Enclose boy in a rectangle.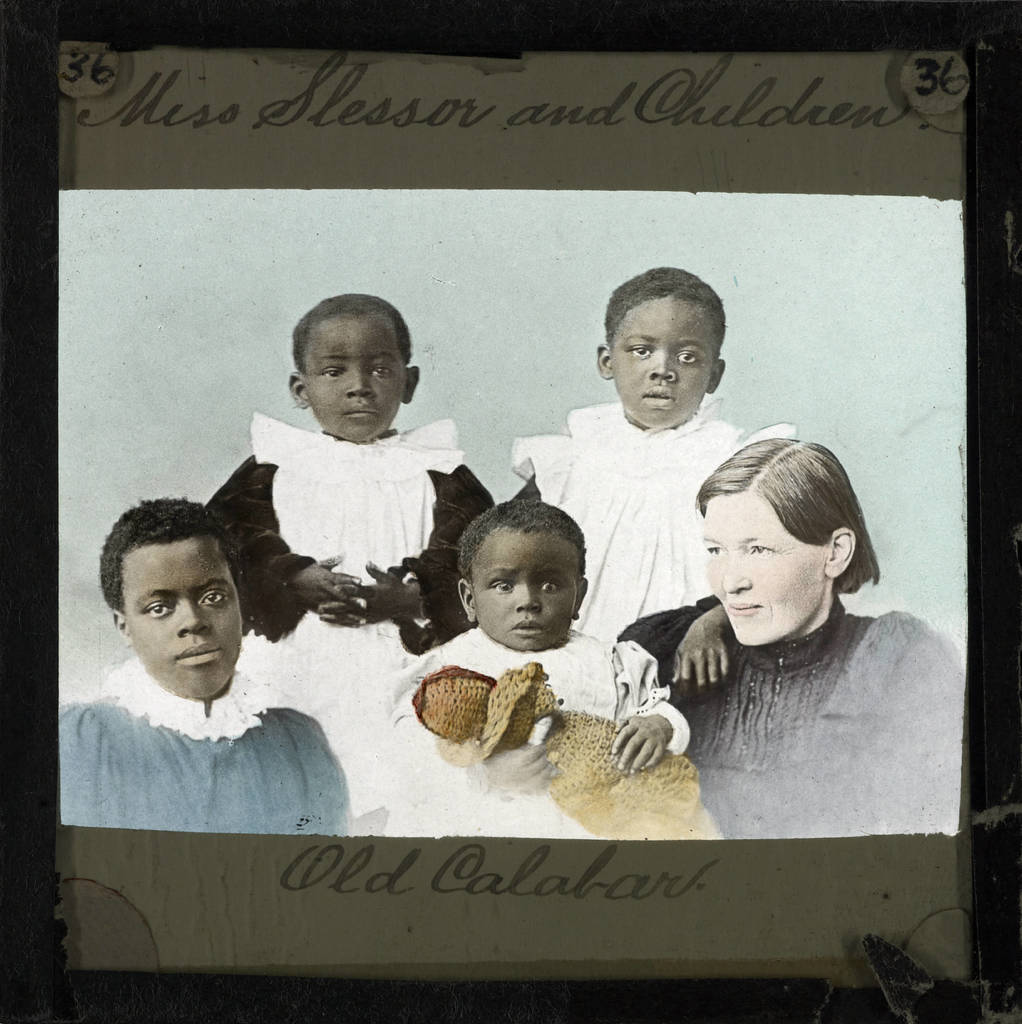
x1=513, y1=268, x2=801, y2=685.
